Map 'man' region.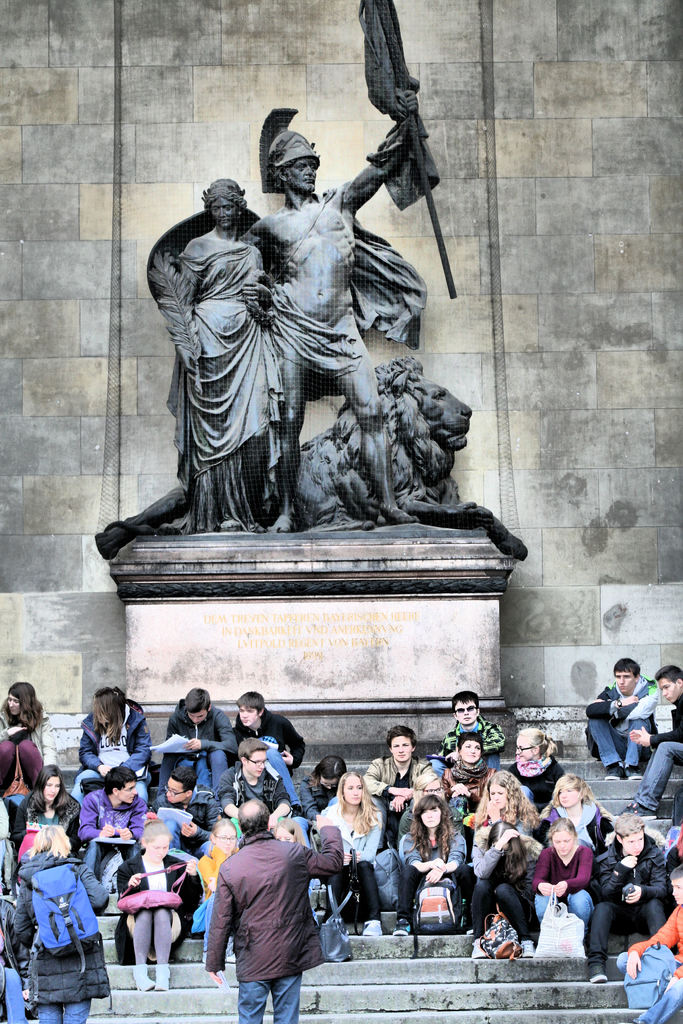
Mapped to [left=76, top=764, right=154, bottom=886].
